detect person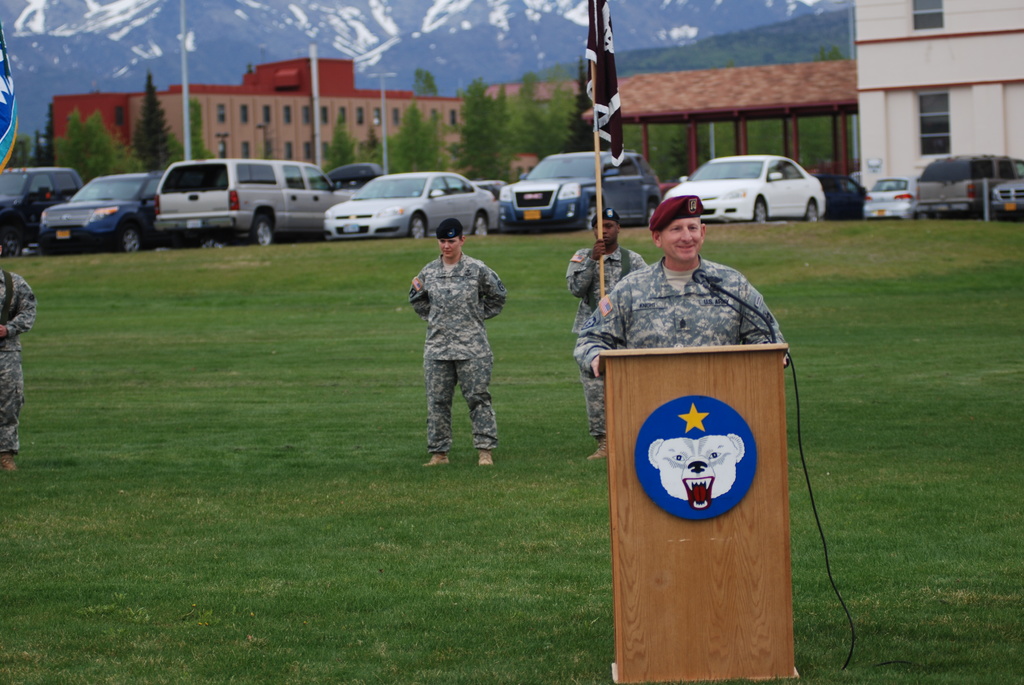
[left=419, top=226, right=509, bottom=476]
